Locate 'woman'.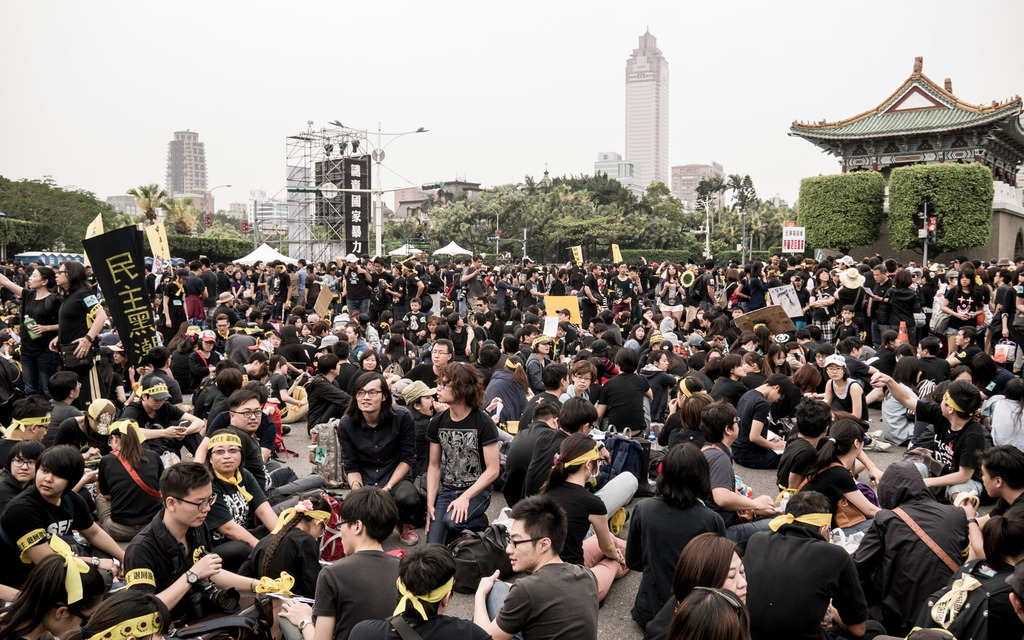
Bounding box: region(881, 353, 928, 437).
